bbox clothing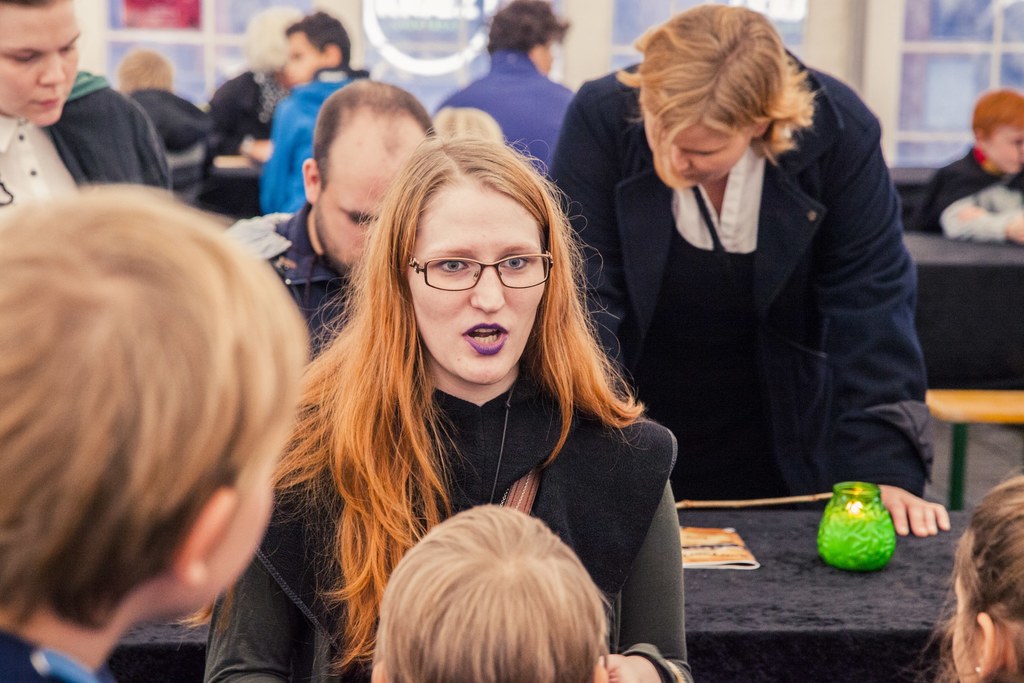
(123,93,227,206)
